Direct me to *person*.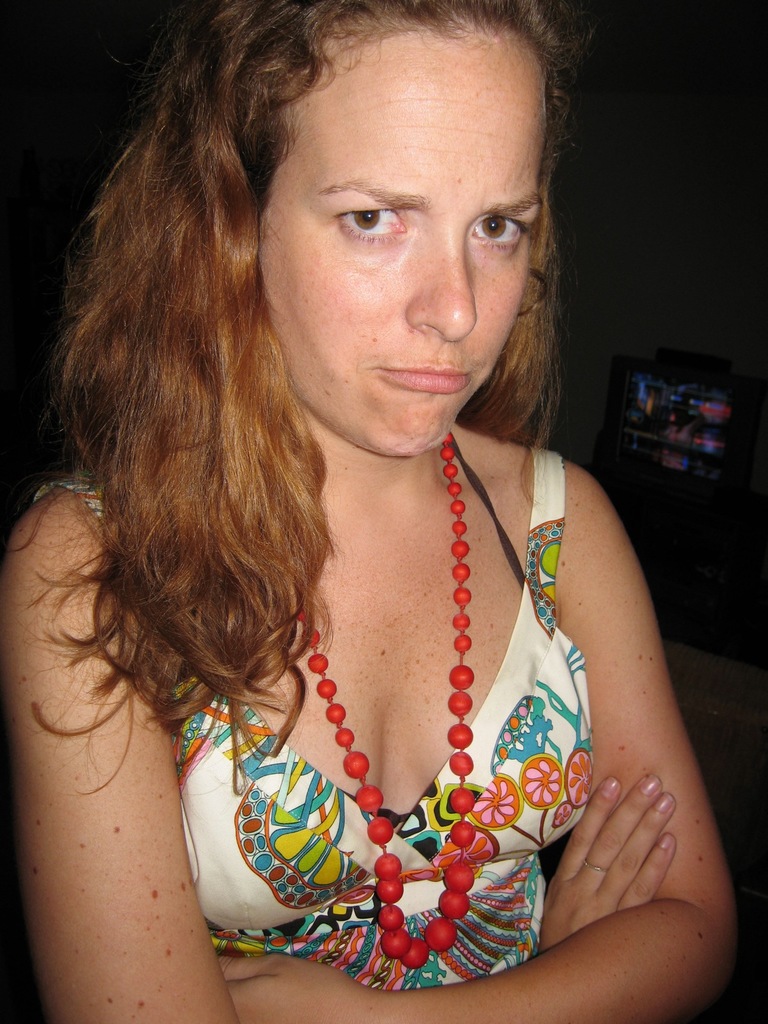
Direction: [x1=0, y1=0, x2=755, y2=1023].
